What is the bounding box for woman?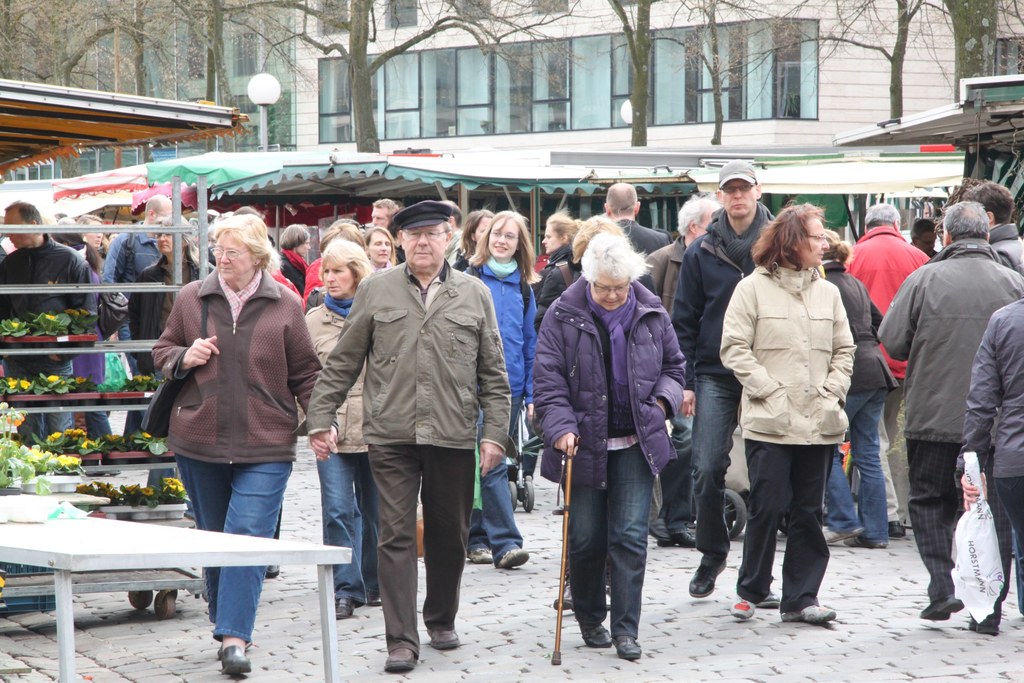
(47,217,106,450).
